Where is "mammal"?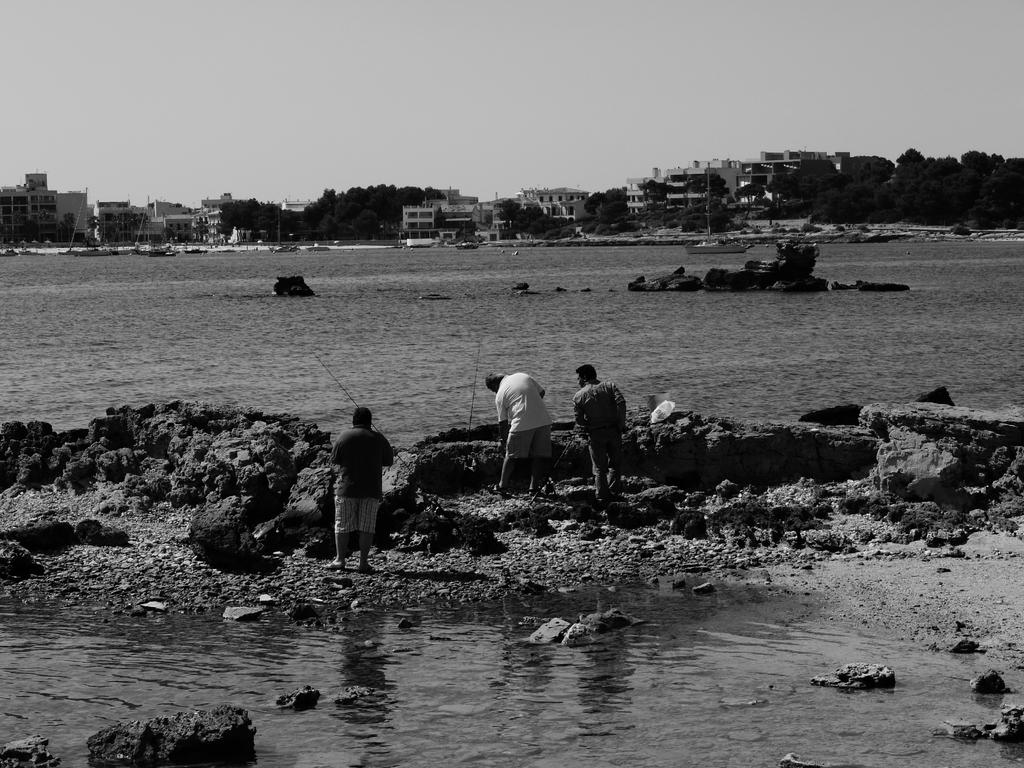
486:371:555:490.
